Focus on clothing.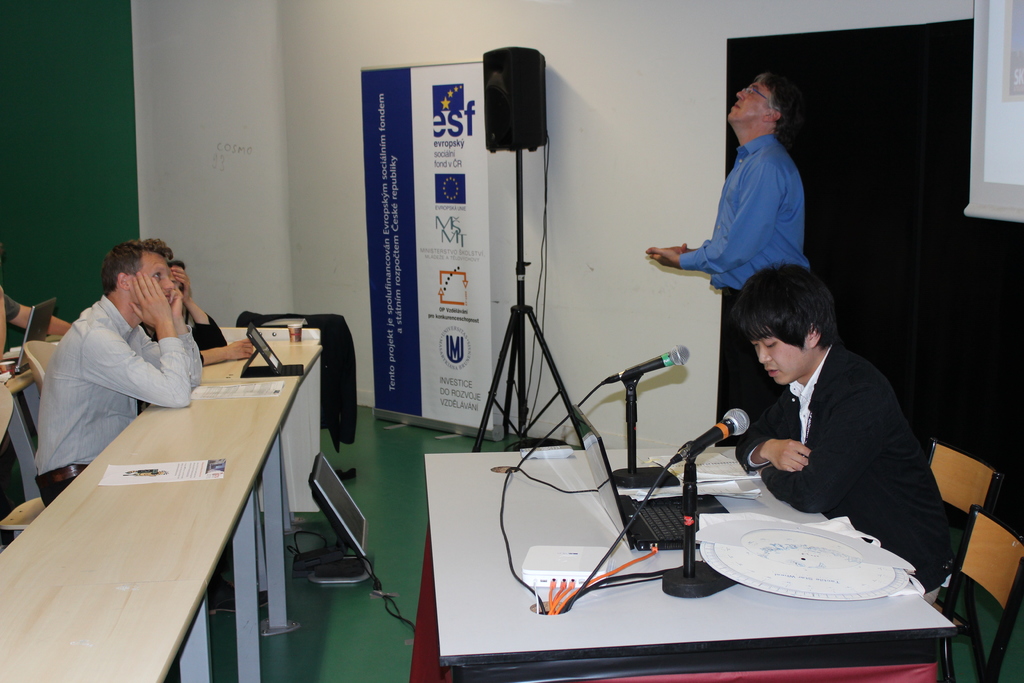
Focused at rect(731, 343, 959, 591).
